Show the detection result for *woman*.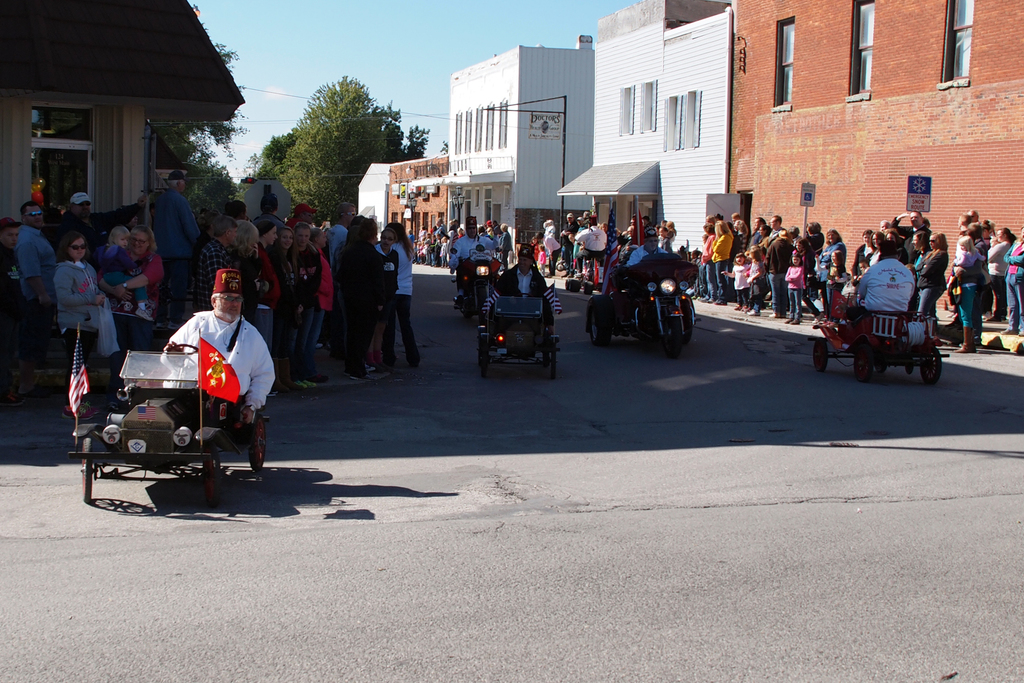
[x1=947, y1=226, x2=982, y2=354].
